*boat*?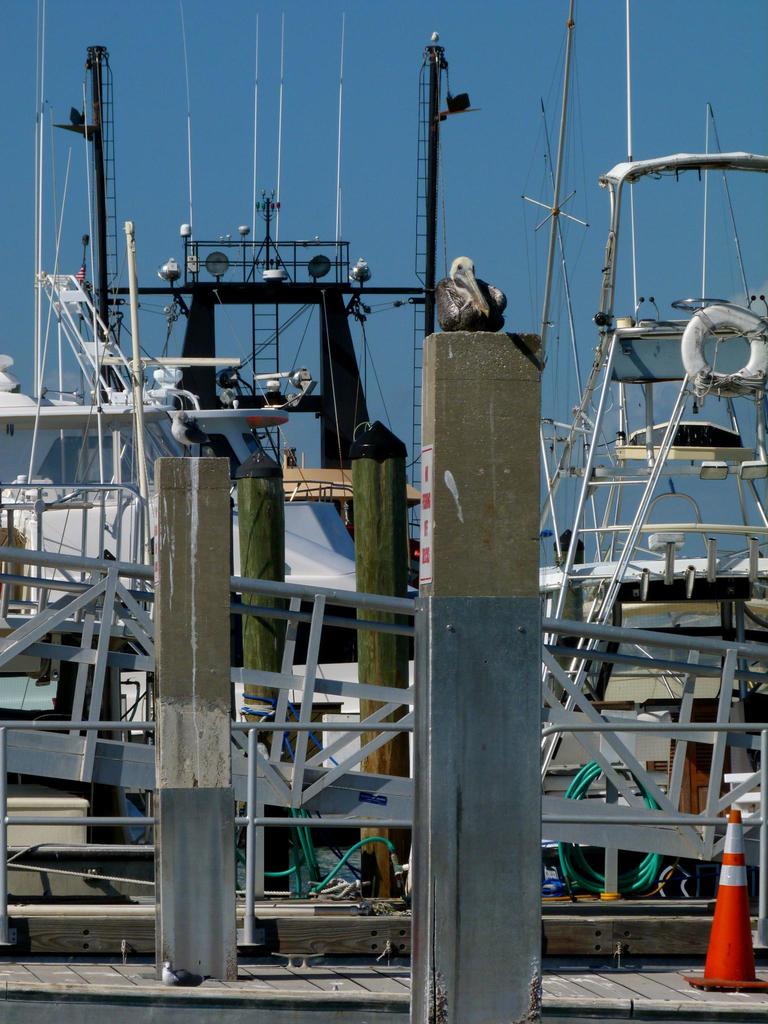
(12,0,767,1001)
